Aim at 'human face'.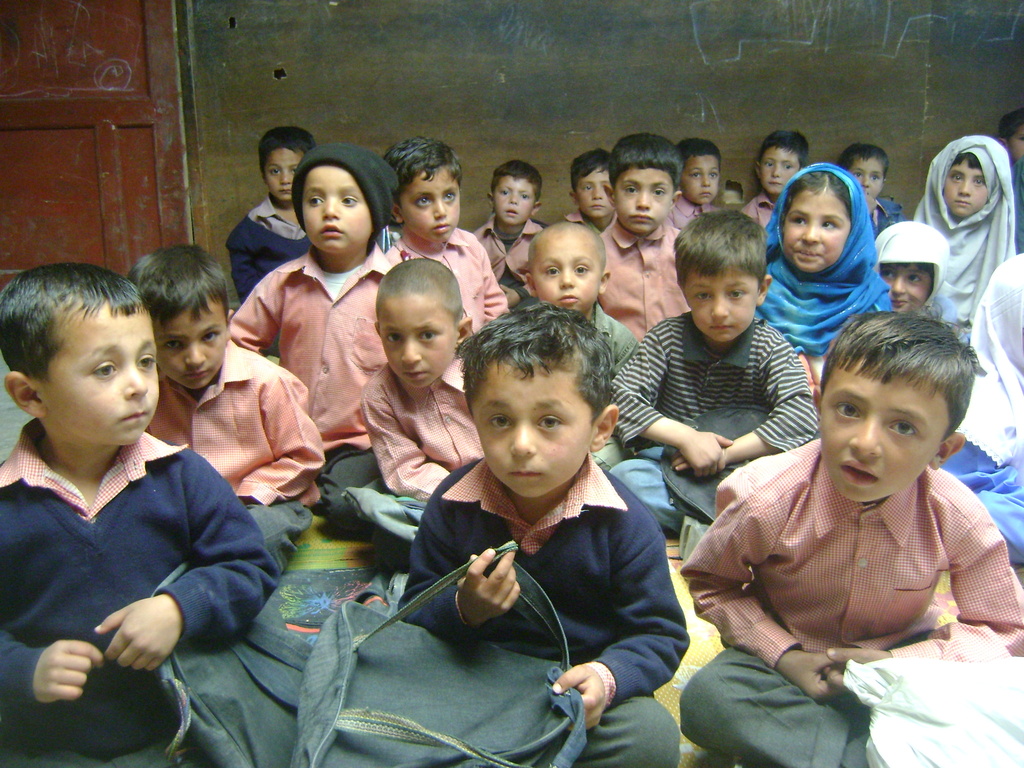
Aimed at 400,166,460,242.
